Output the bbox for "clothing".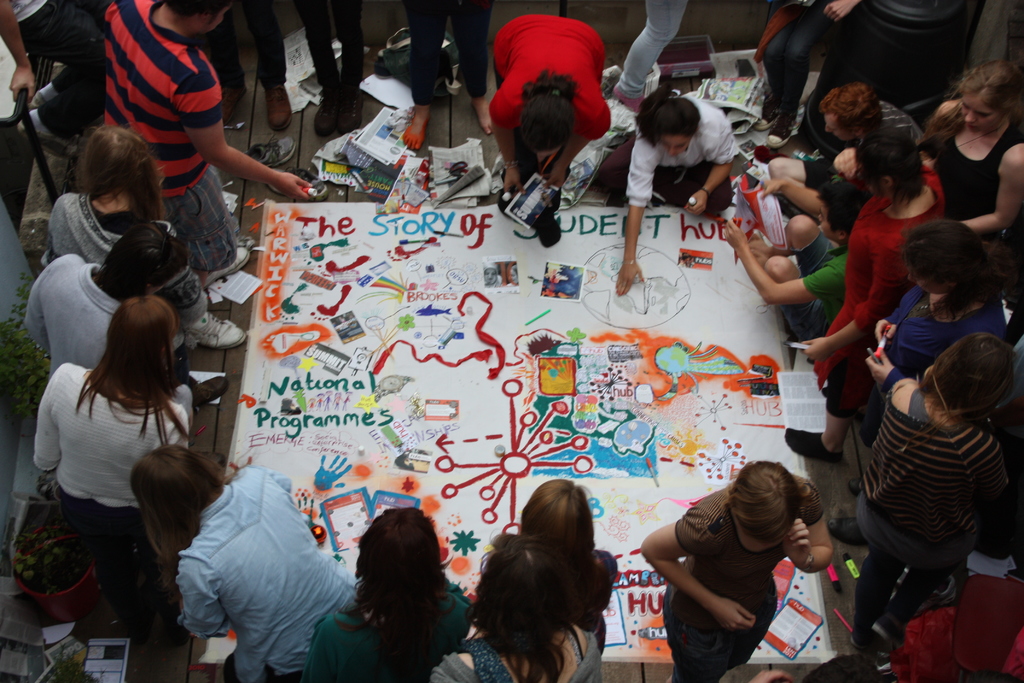
[x1=596, y1=97, x2=738, y2=215].
